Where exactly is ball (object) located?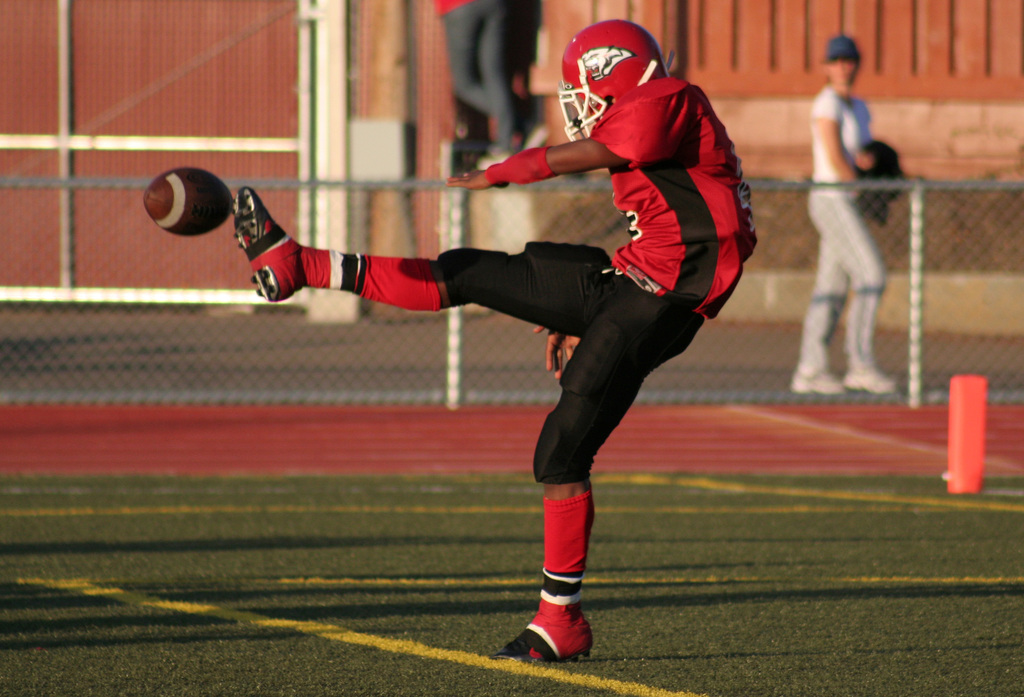
Its bounding box is l=141, t=168, r=232, b=237.
